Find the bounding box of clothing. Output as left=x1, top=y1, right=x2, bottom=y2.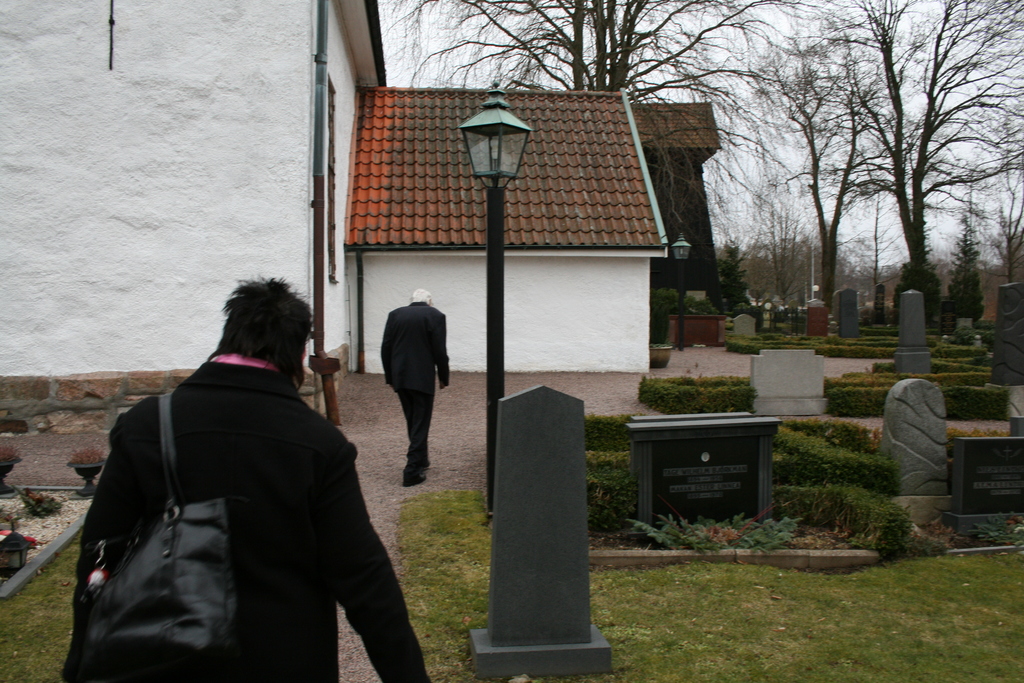
left=371, top=277, right=451, bottom=460.
